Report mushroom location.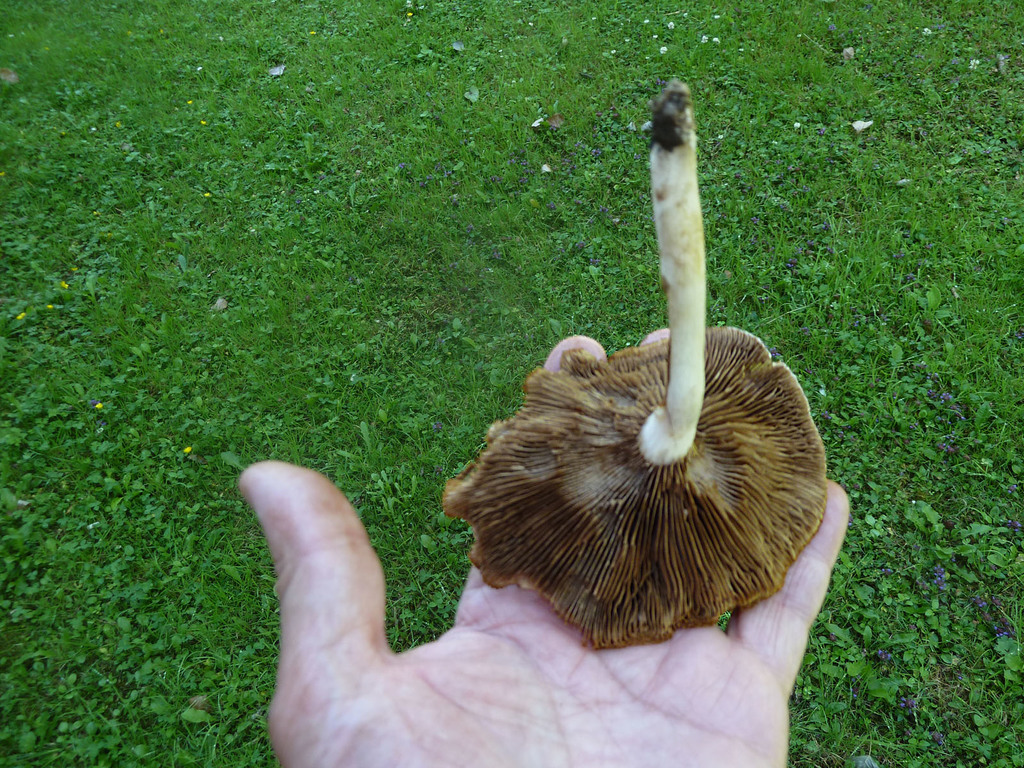
Report: box(440, 80, 825, 651).
